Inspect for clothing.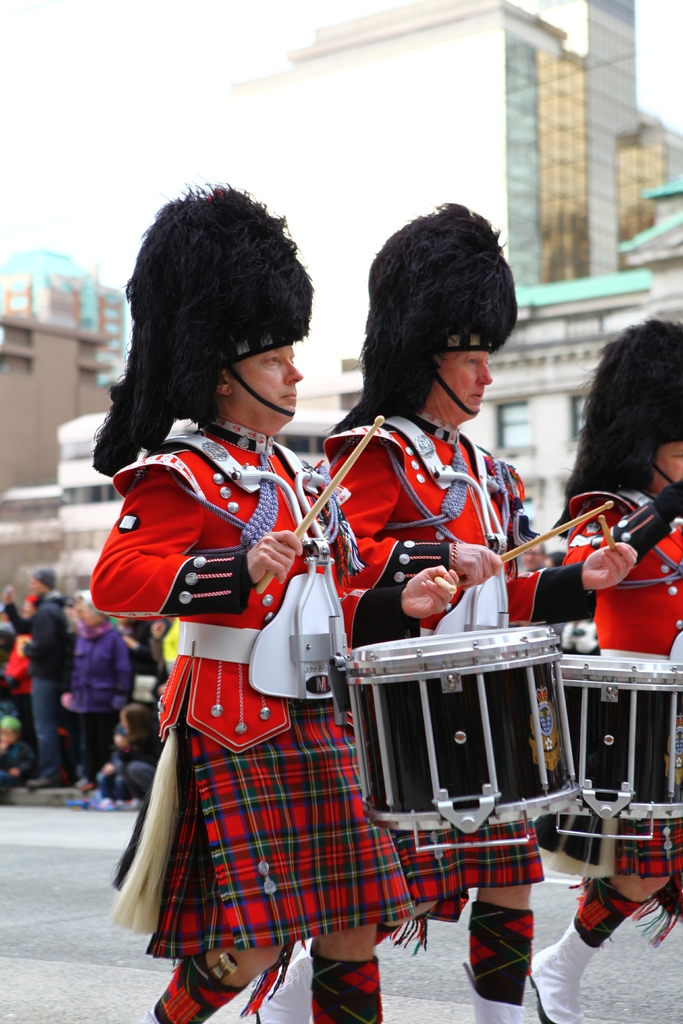
Inspection: (306,423,602,920).
